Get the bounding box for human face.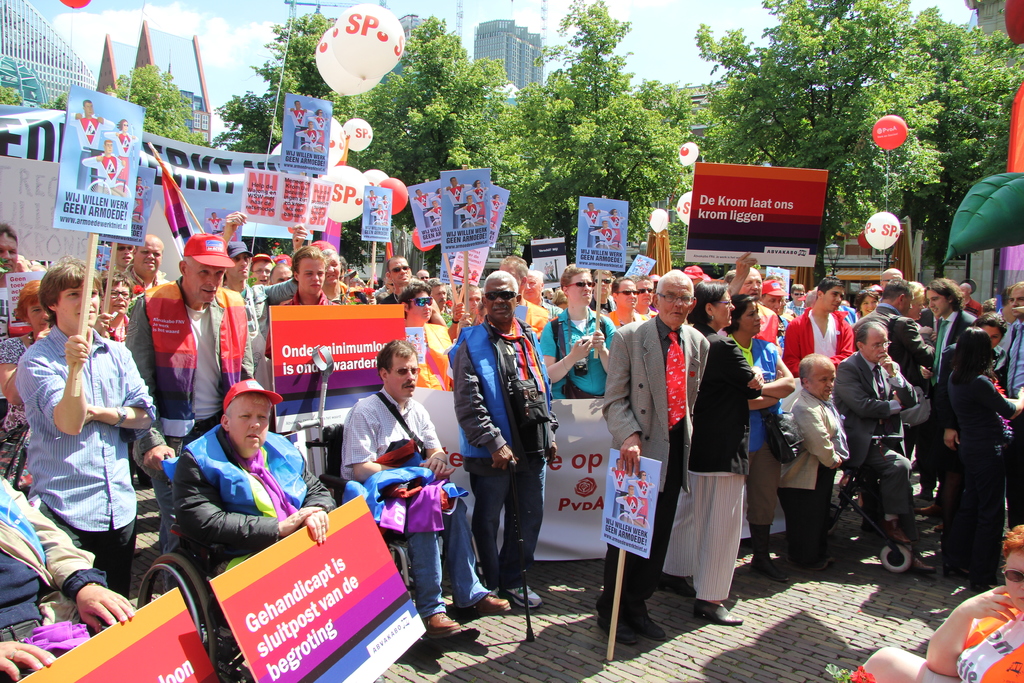
[1007,289,1023,315].
